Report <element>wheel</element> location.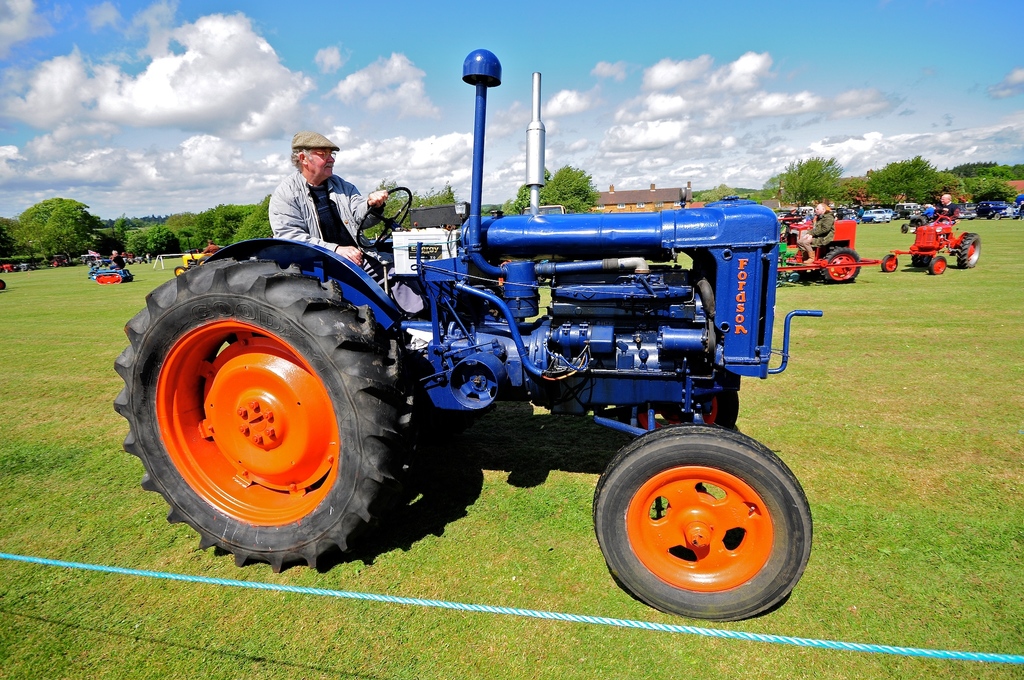
Report: 115/273/122/282.
